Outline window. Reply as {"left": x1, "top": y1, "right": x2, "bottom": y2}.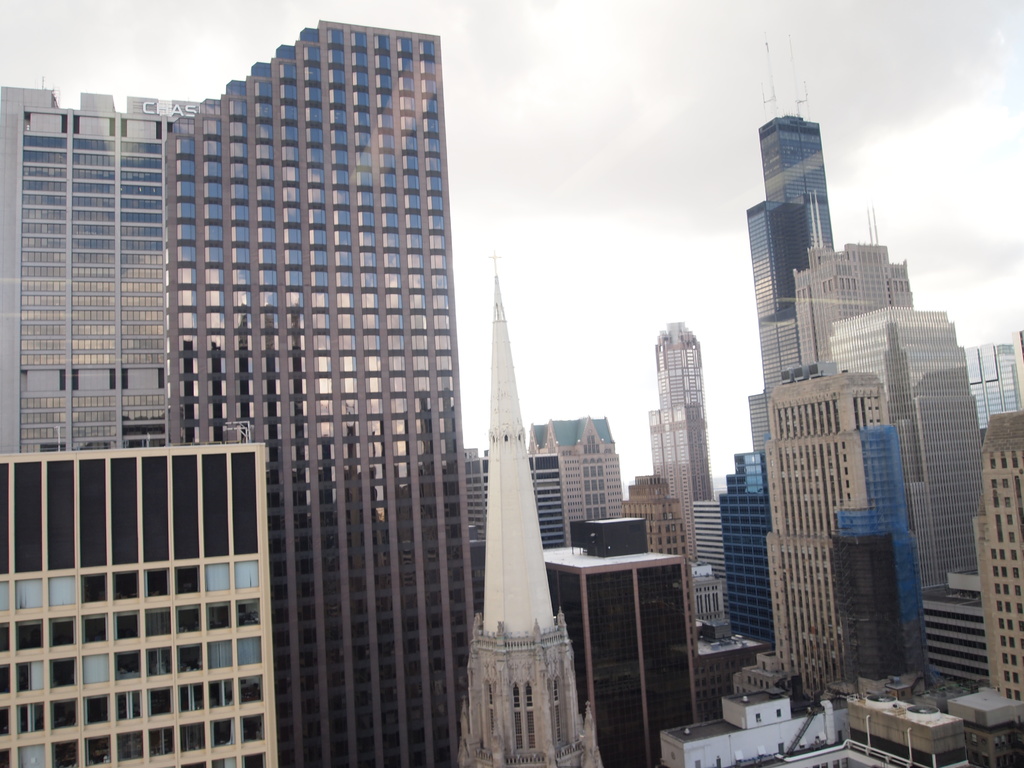
{"left": 234, "top": 557, "right": 262, "bottom": 589}.
